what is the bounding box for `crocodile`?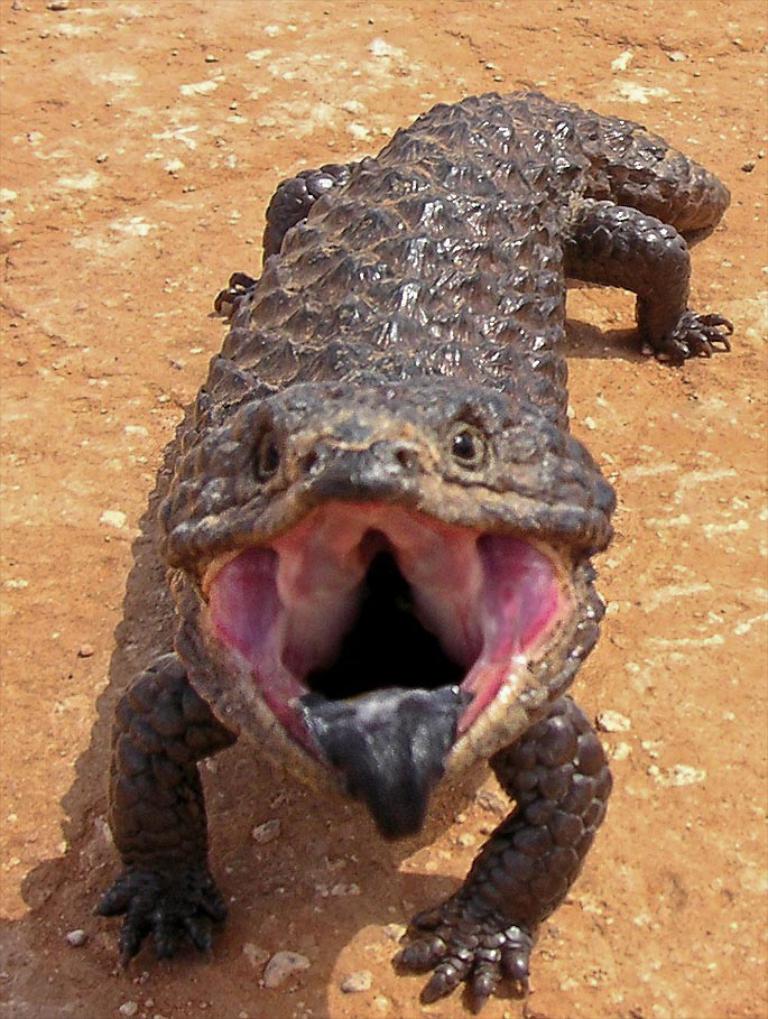
x1=92, y1=87, x2=729, y2=1001.
